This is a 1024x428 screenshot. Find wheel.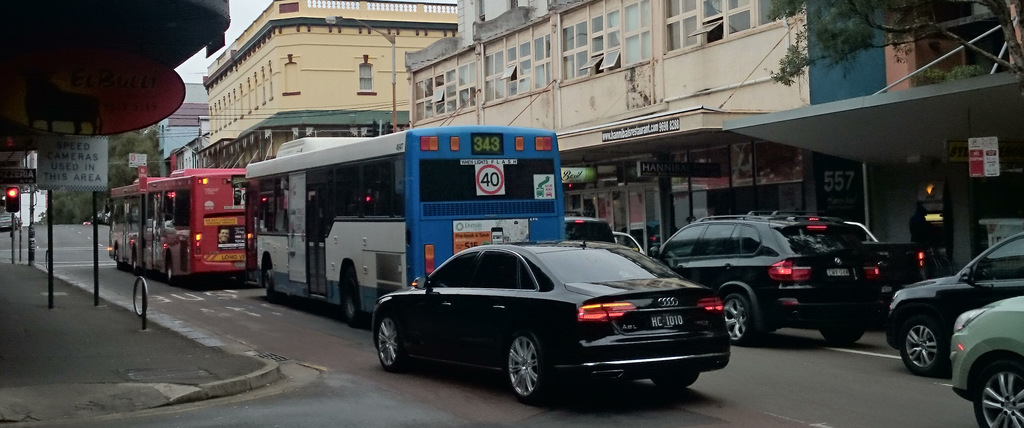
Bounding box: (left=972, top=358, right=1023, bottom=427).
